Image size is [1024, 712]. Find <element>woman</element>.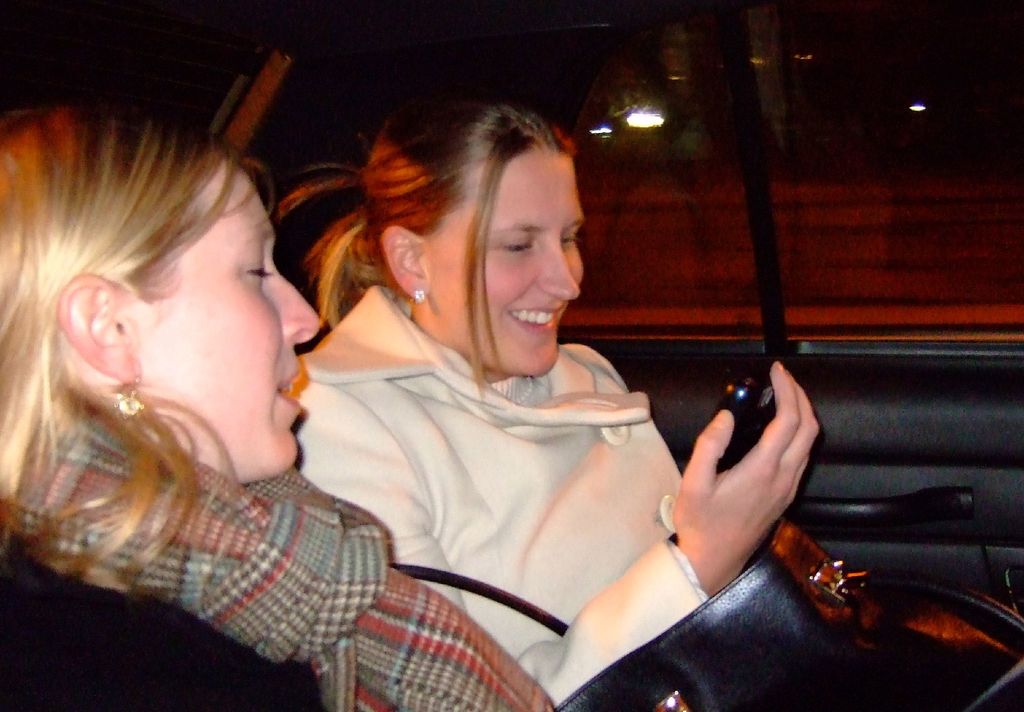
bbox=(0, 95, 570, 711).
